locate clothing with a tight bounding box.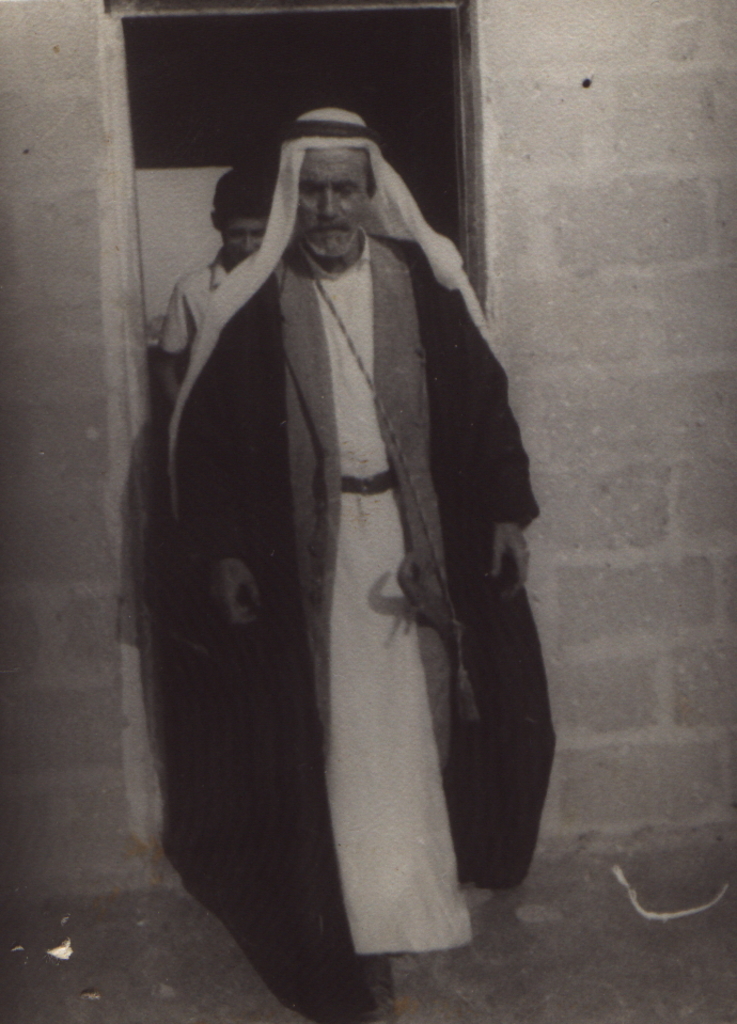
{"x1": 155, "y1": 145, "x2": 547, "y2": 954}.
